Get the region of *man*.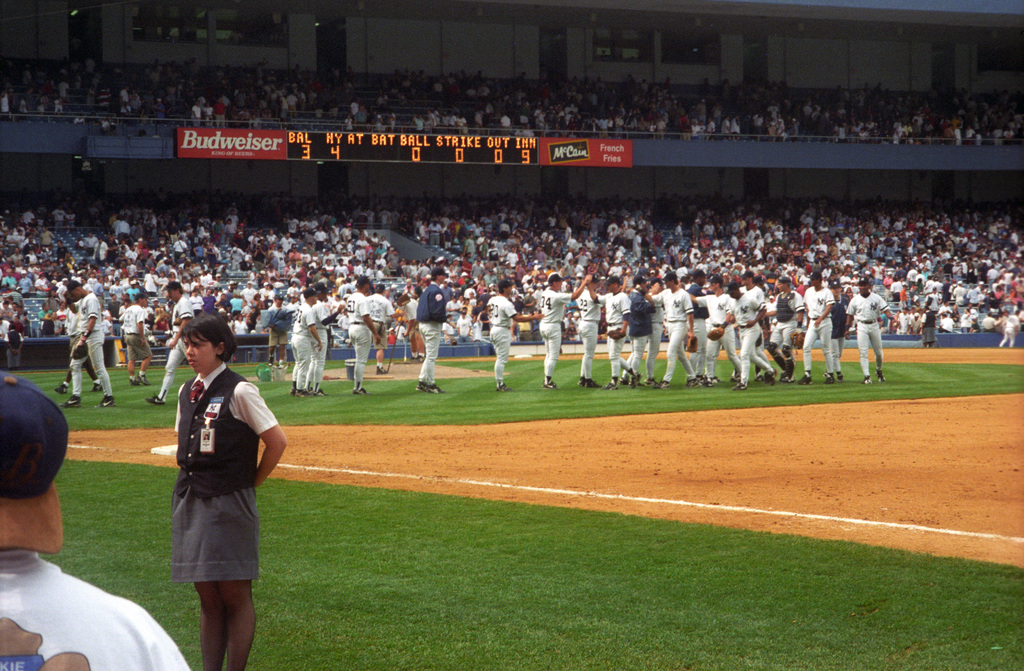
(left=839, top=283, right=903, bottom=380).
